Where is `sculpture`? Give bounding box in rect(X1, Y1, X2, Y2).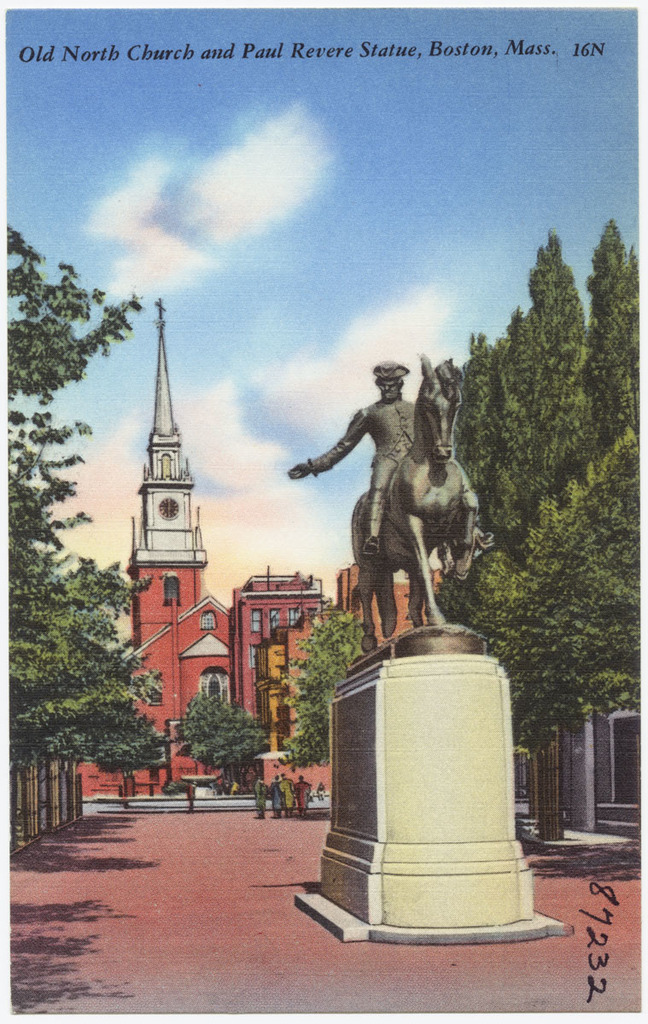
rect(278, 346, 507, 639).
